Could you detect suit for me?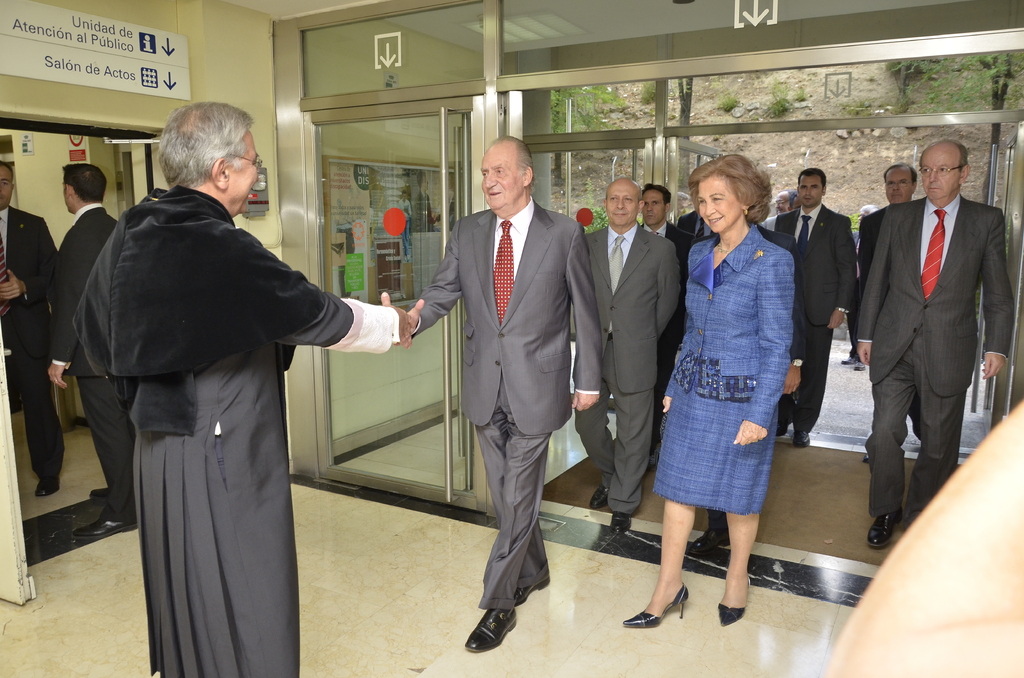
Detection result: x1=851 y1=190 x2=1018 y2=527.
